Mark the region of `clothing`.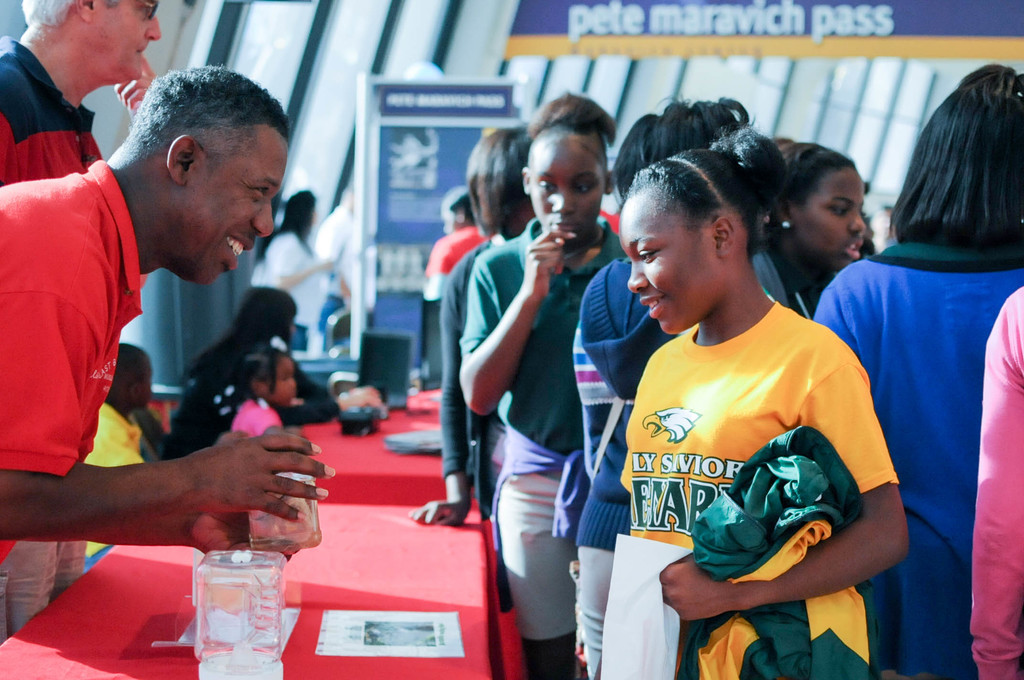
Region: <region>316, 201, 363, 320</region>.
